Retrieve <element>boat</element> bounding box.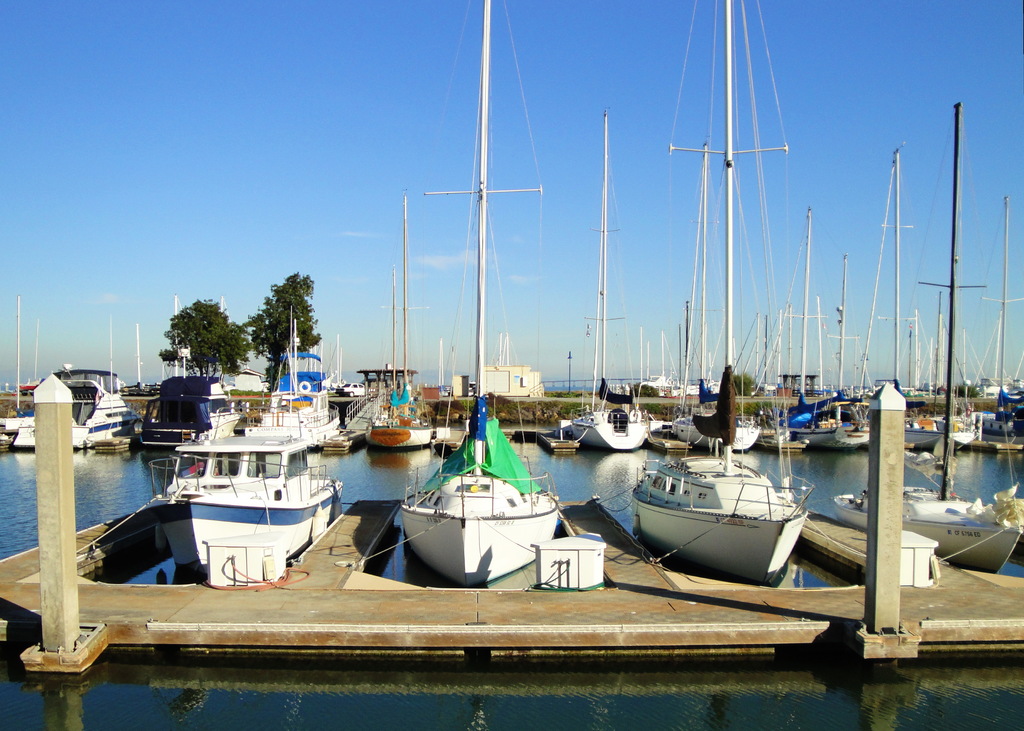
Bounding box: x1=629 y1=0 x2=847 y2=616.
